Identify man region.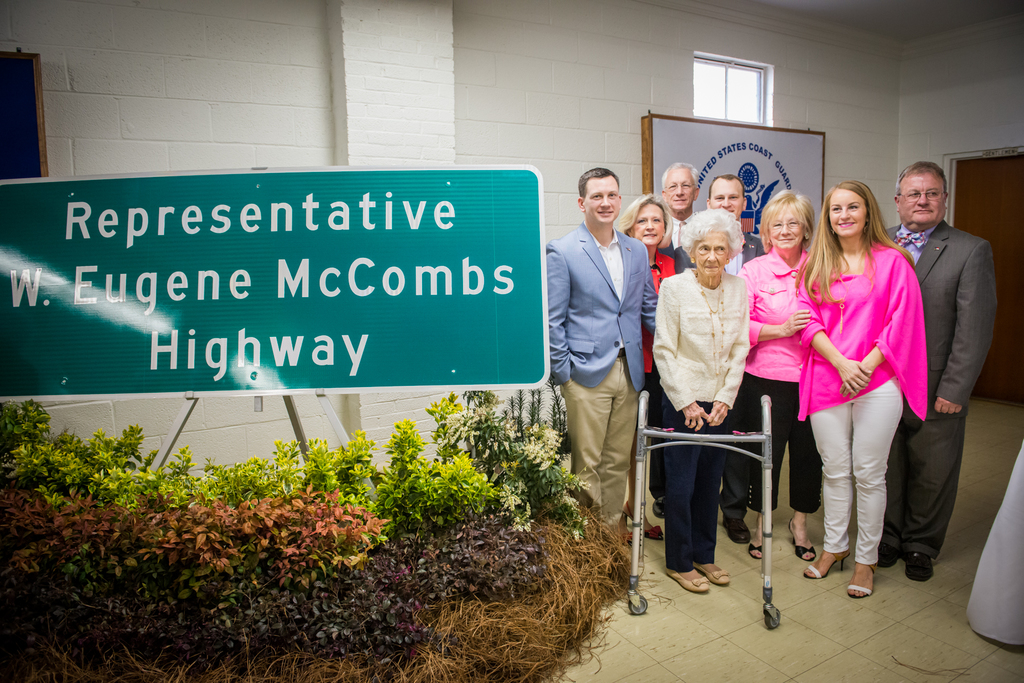
Region: detection(707, 170, 763, 542).
